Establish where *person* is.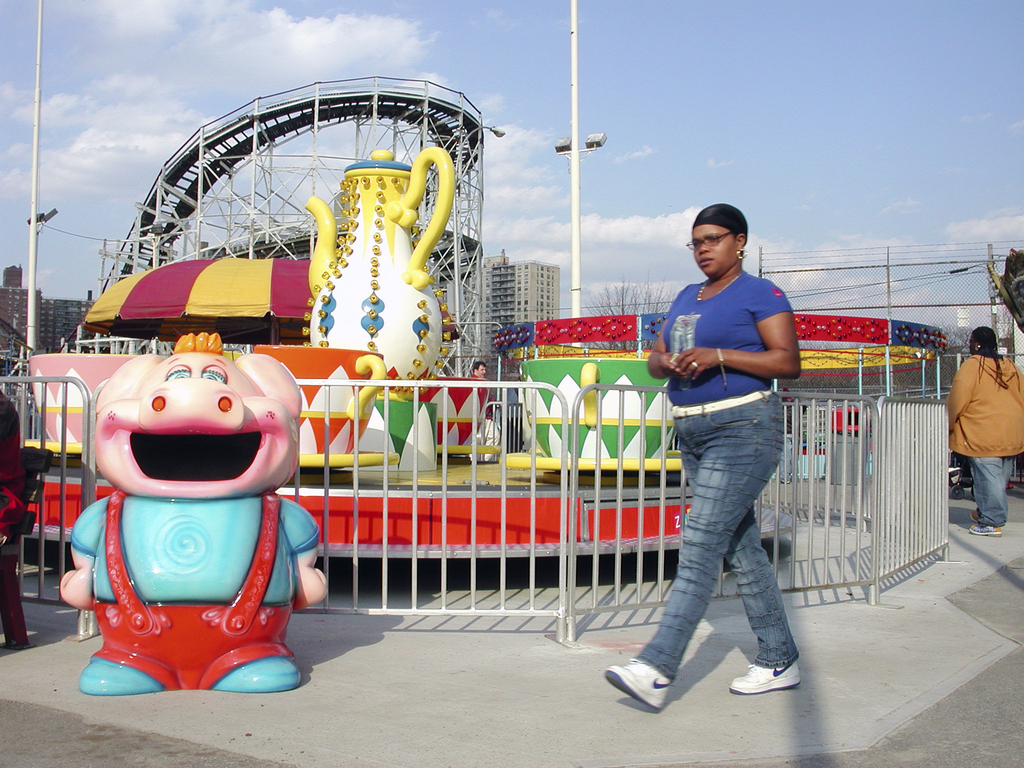
Established at 937:323:1023:543.
